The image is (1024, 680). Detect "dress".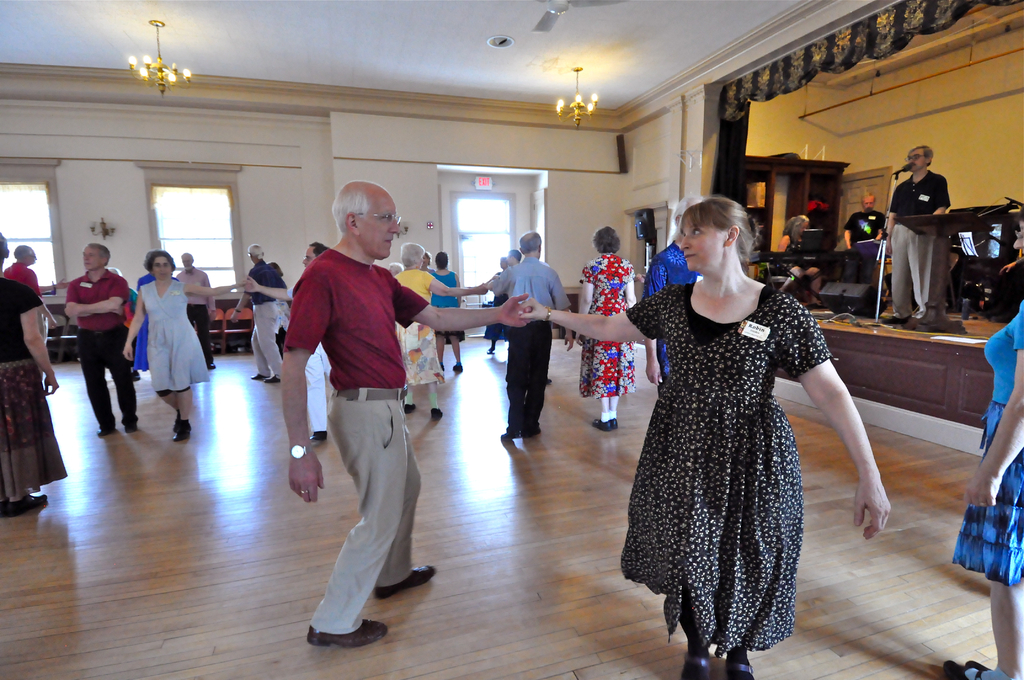
Detection: bbox=[620, 278, 831, 647].
